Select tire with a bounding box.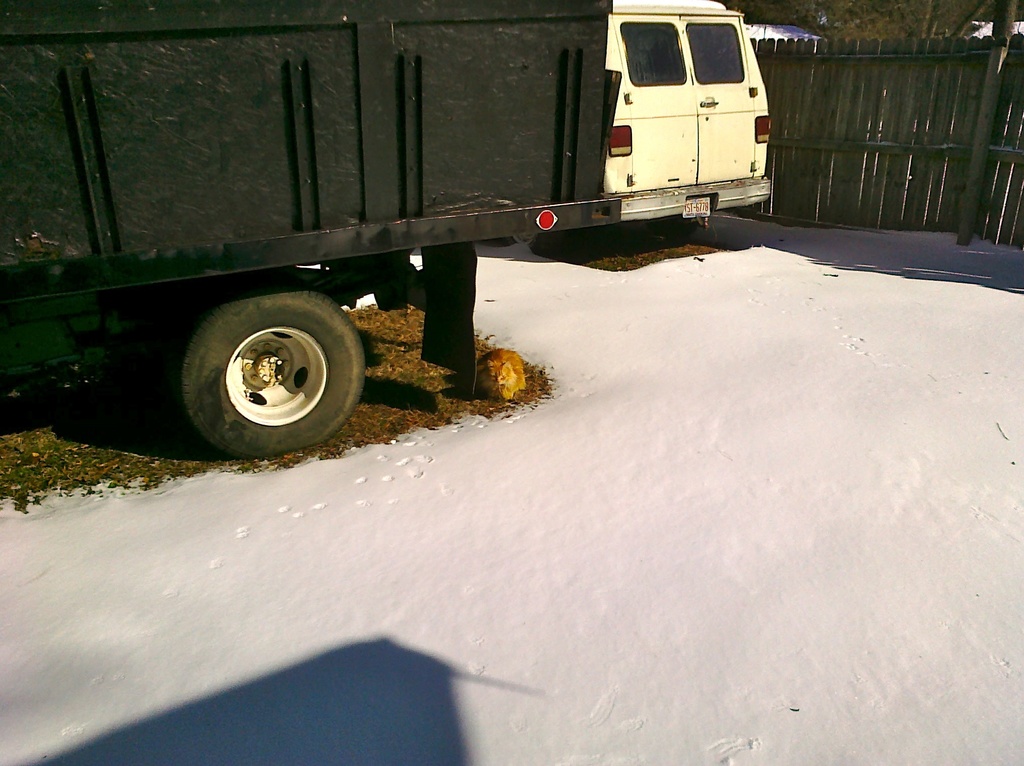
175/281/363/450.
